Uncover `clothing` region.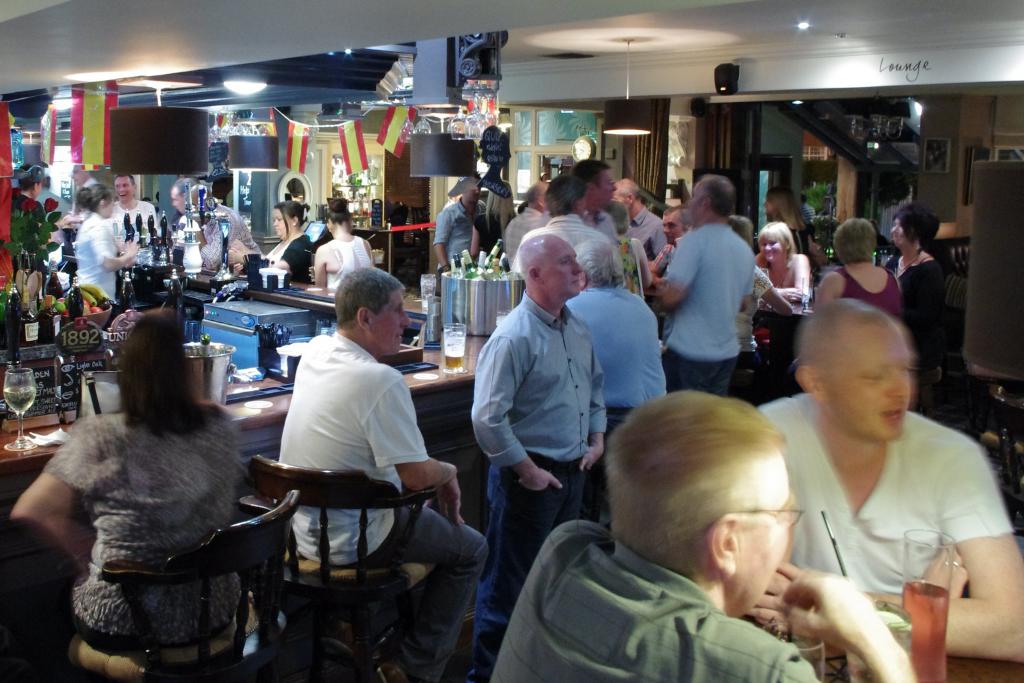
Uncovered: rect(467, 291, 613, 468).
